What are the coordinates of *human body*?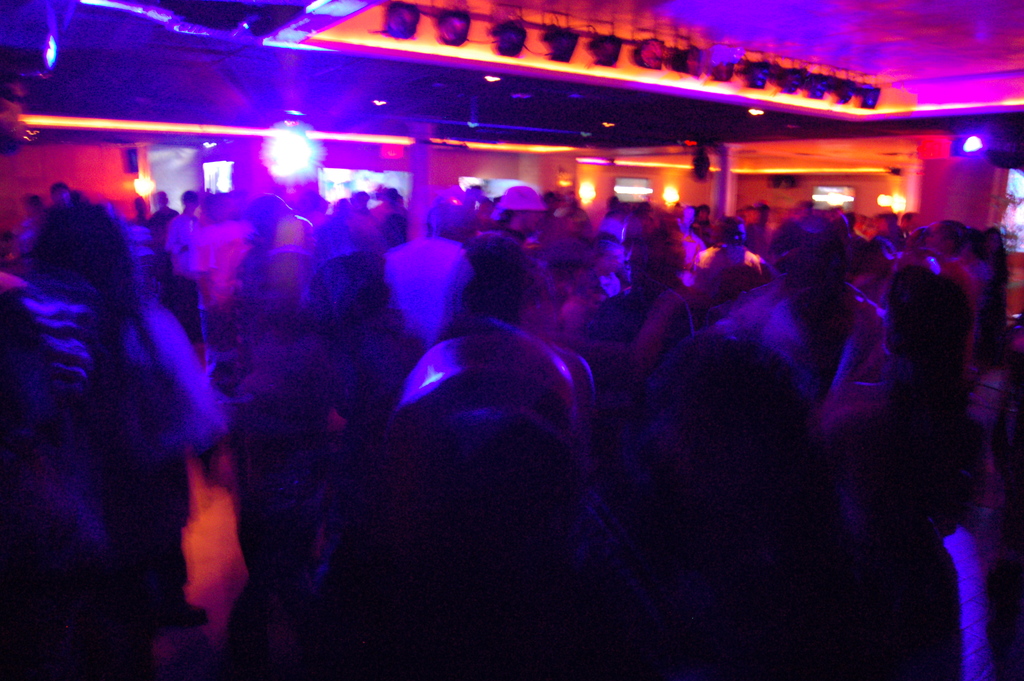
(x1=474, y1=185, x2=542, y2=250).
